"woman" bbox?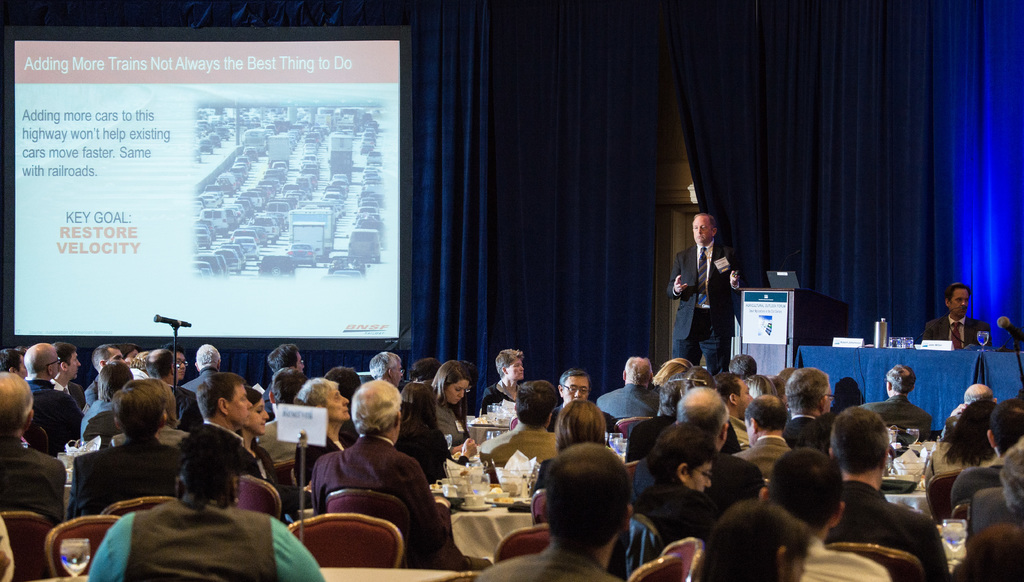
box=[388, 380, 450, 492]
